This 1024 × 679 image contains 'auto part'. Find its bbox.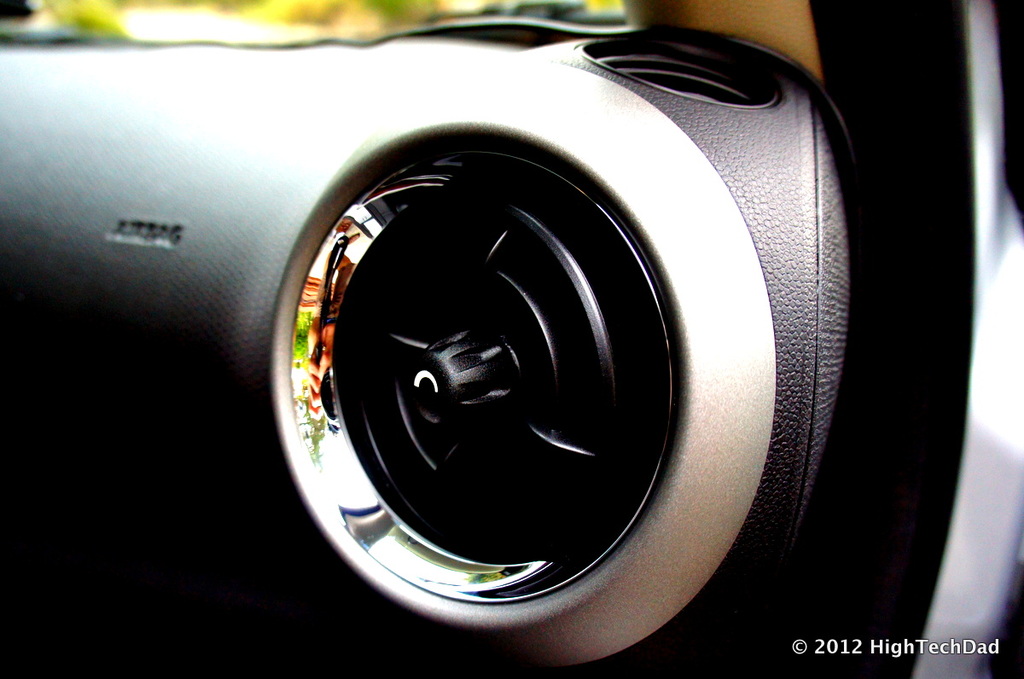
pyautogui.locateOnScreen(398, 323, 518, 442).
